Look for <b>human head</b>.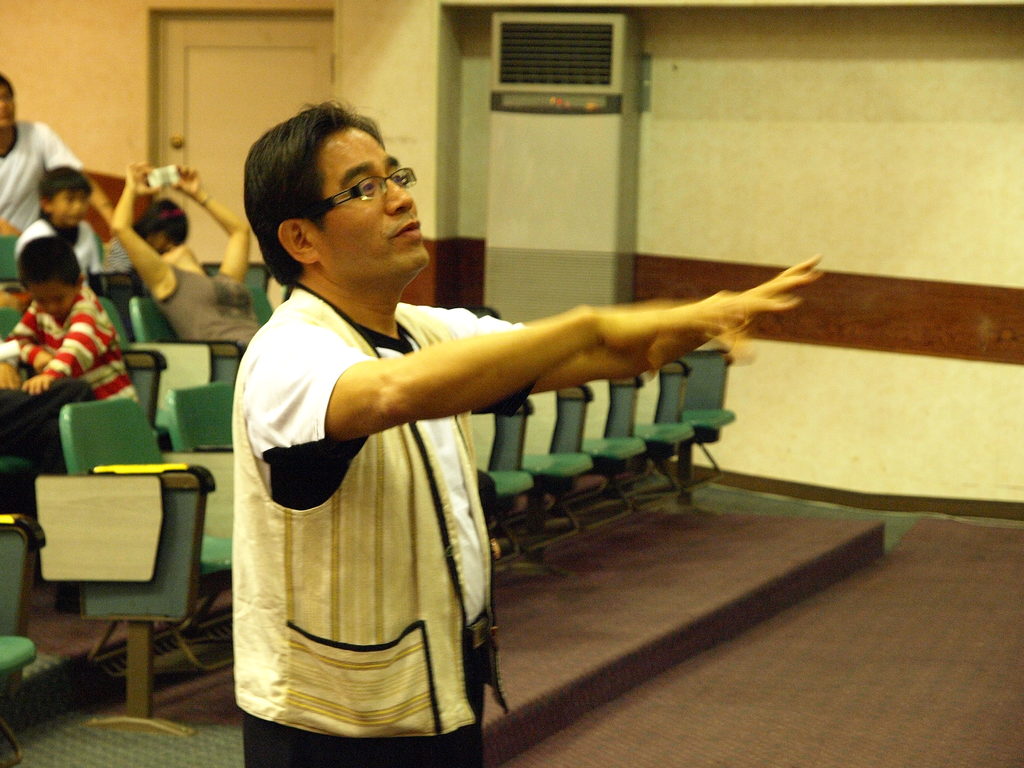
Found: (left=35, top=163, right=92, bottom=228).
